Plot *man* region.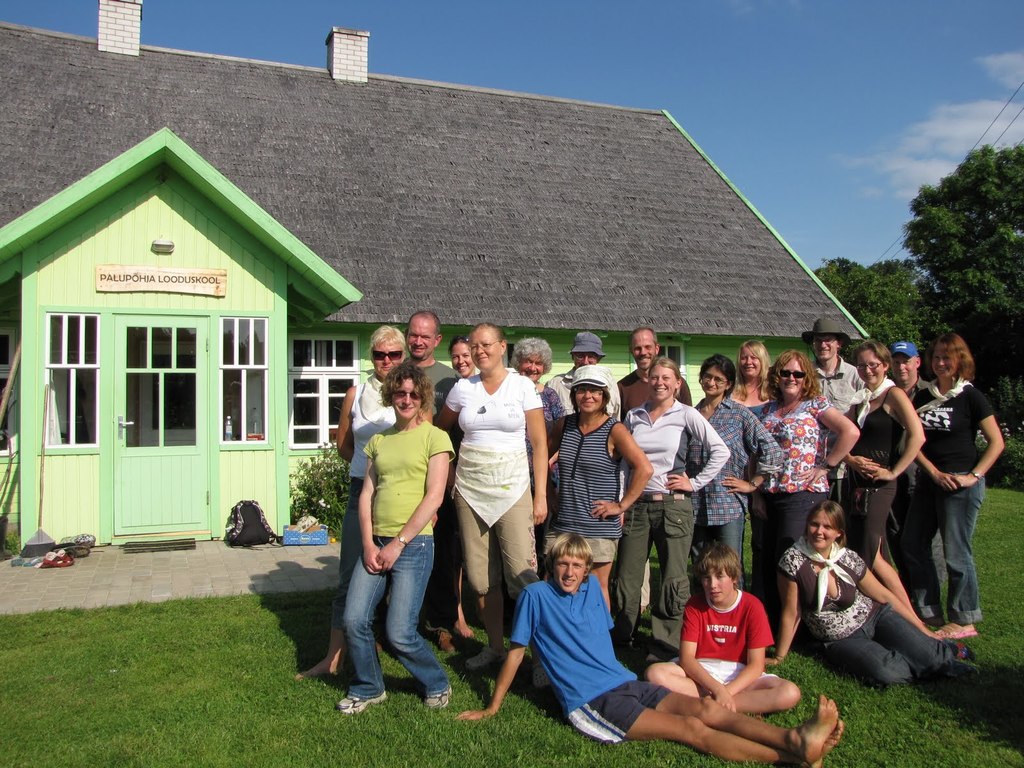
Plotted at x1=406 y1=313 x2=459 y2=646.
